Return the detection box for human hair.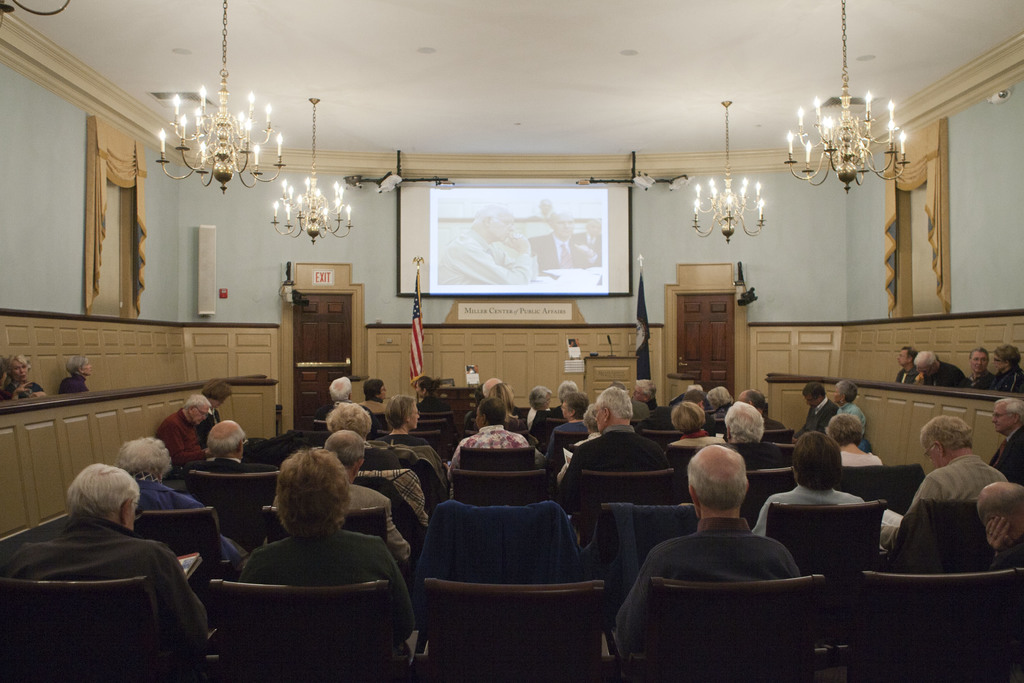
<box>635,382,656,404</box>.
